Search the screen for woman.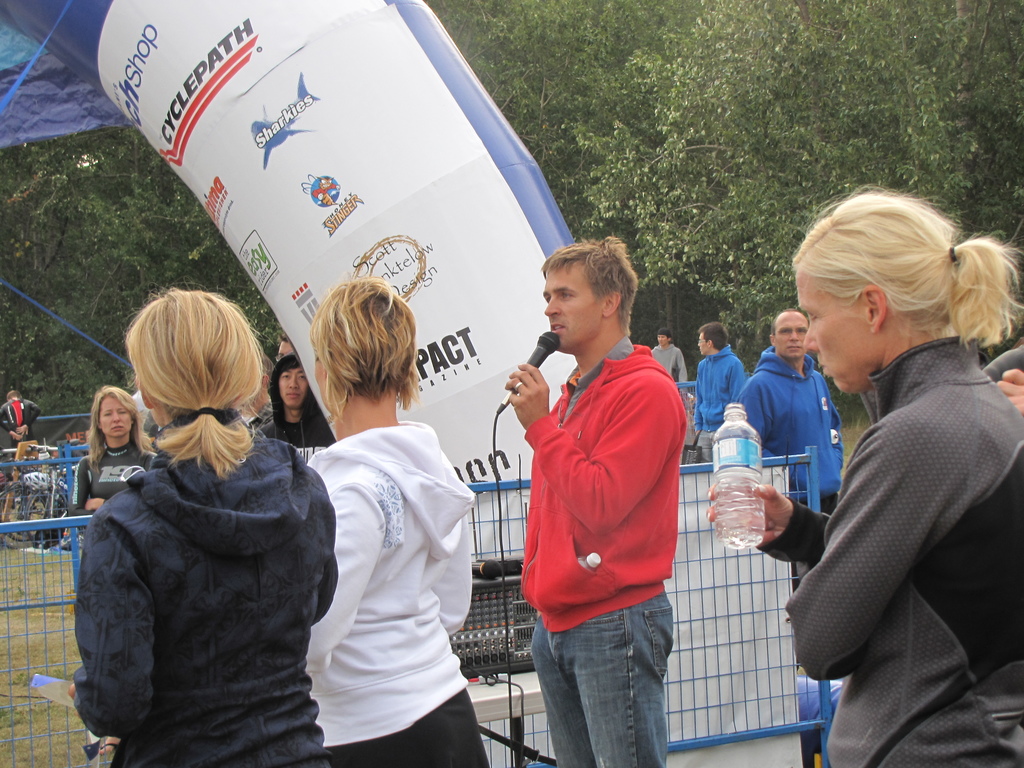
Found at x1=272 y1=282 x2=490 y2=767.
